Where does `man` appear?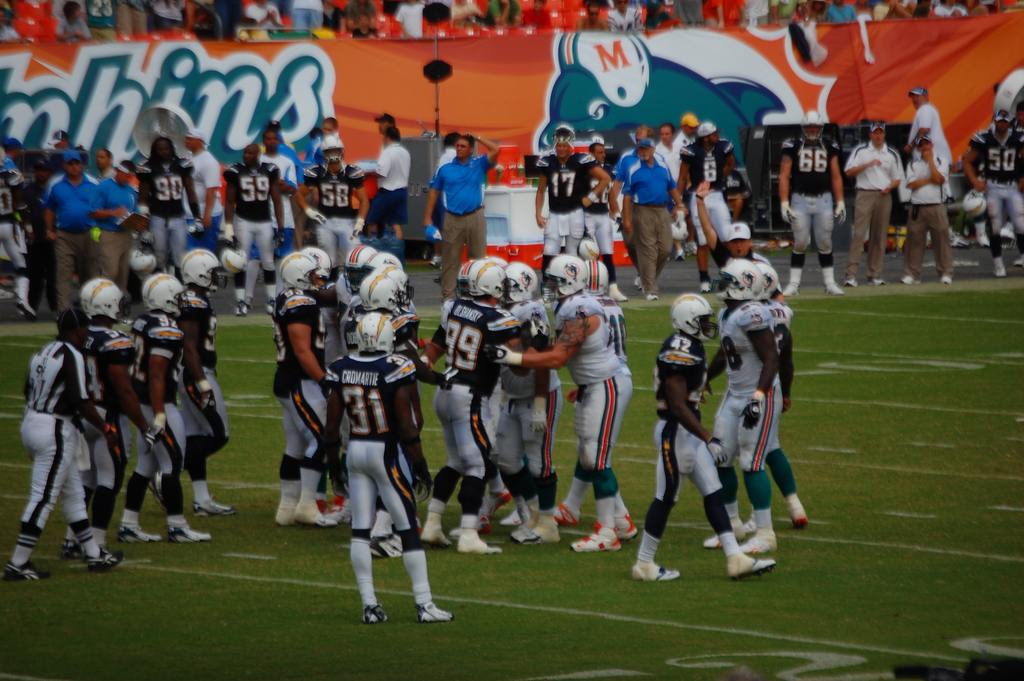
Appears at <bbox>839, 115, 900, 286</bbox>.
